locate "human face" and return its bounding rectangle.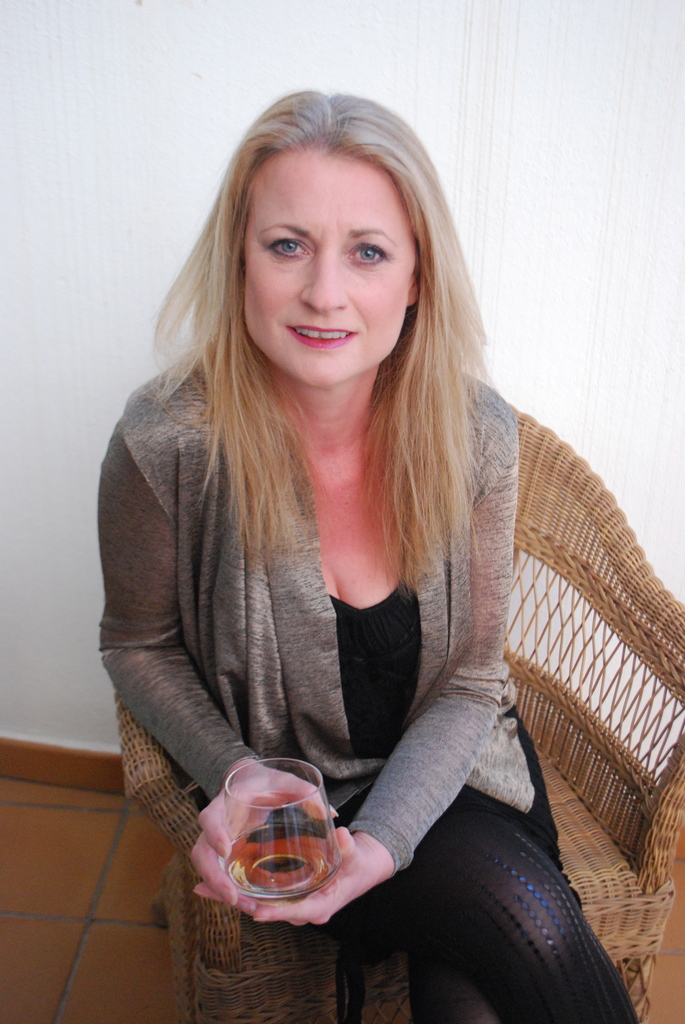
region(228, 141, 429, 376).
